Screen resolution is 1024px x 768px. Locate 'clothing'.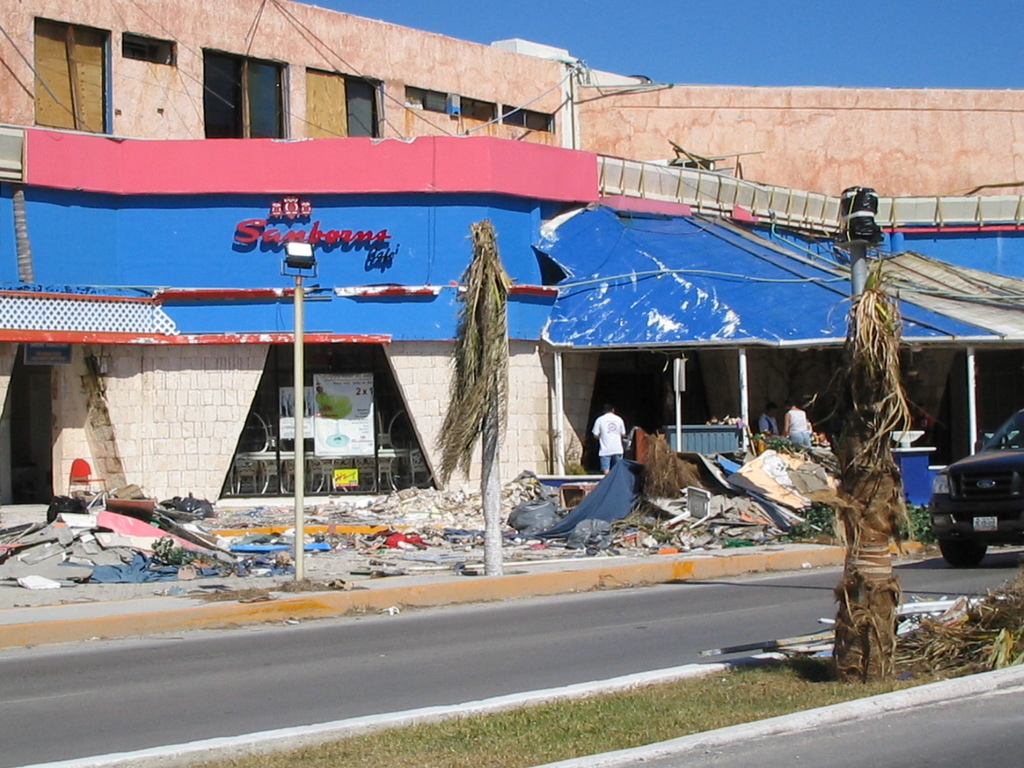
locate(758, 415, 780, 439).
